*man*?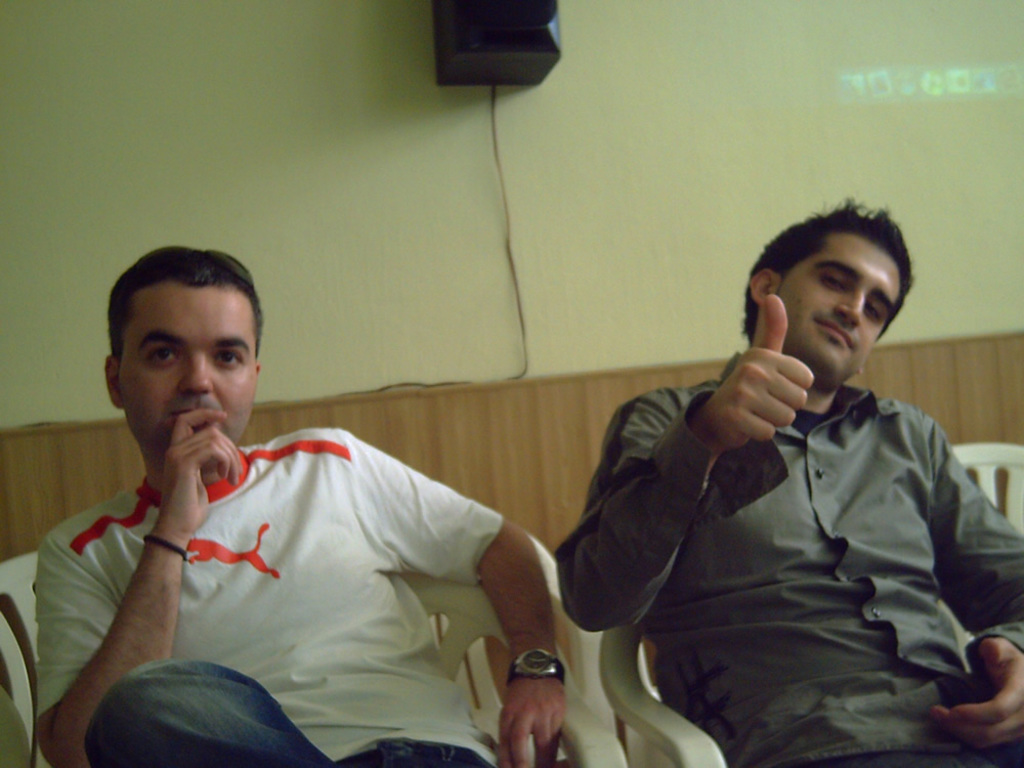
BBox(45, 250, 561, 767)
